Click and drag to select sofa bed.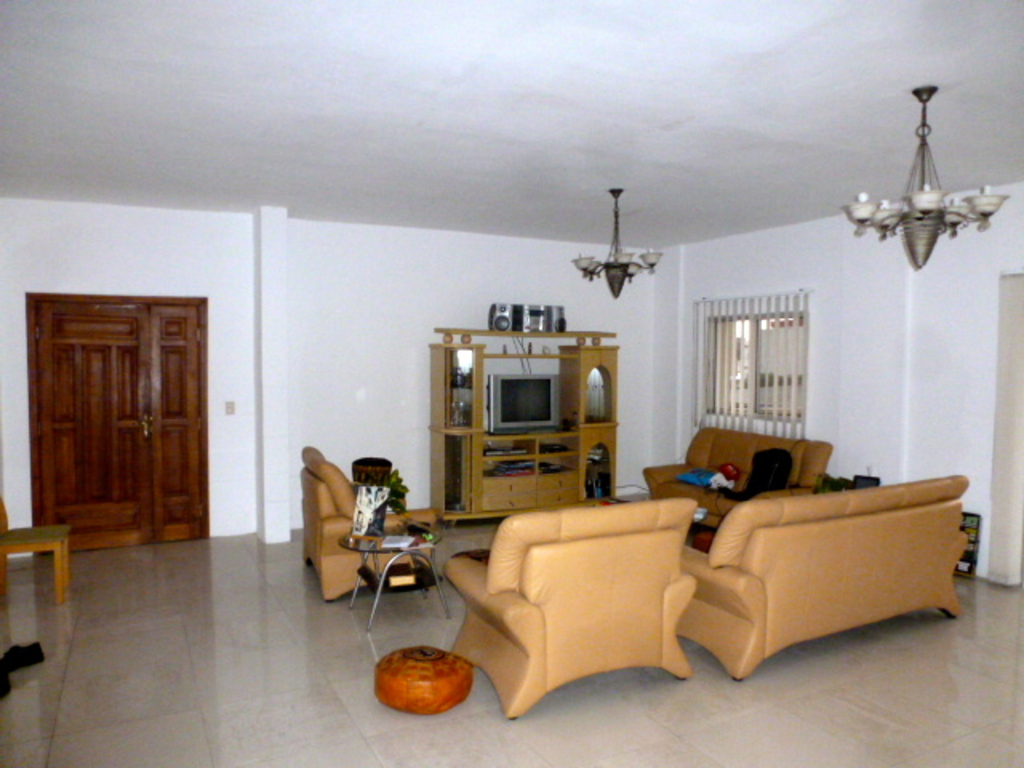
Selection: BBox(643, 427, 835, 531).
